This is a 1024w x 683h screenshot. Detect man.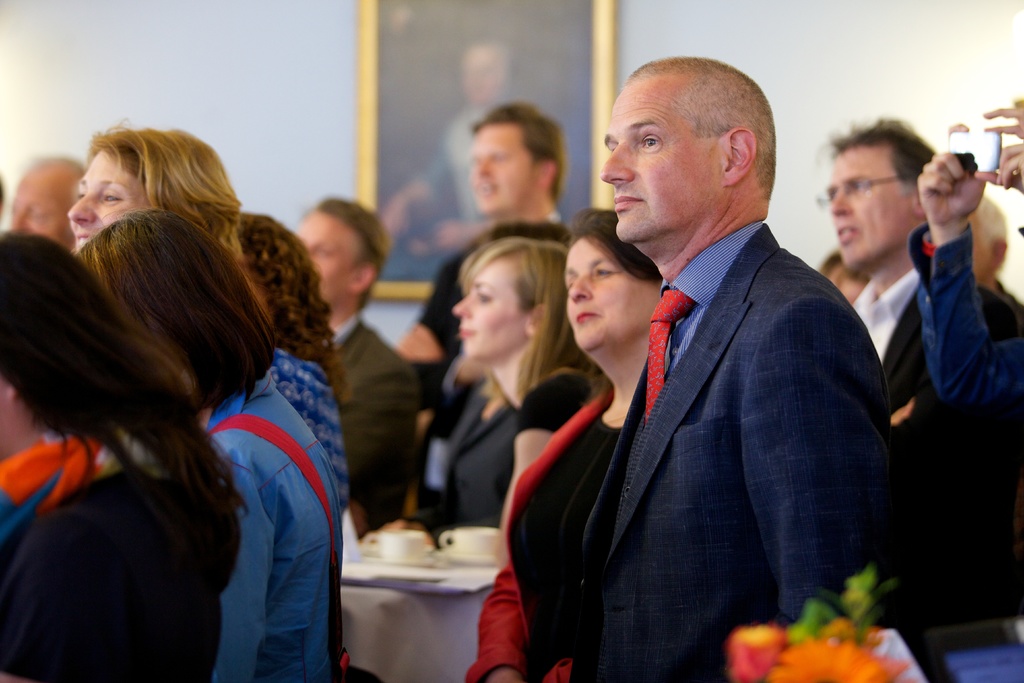
(292,198,419,528).
